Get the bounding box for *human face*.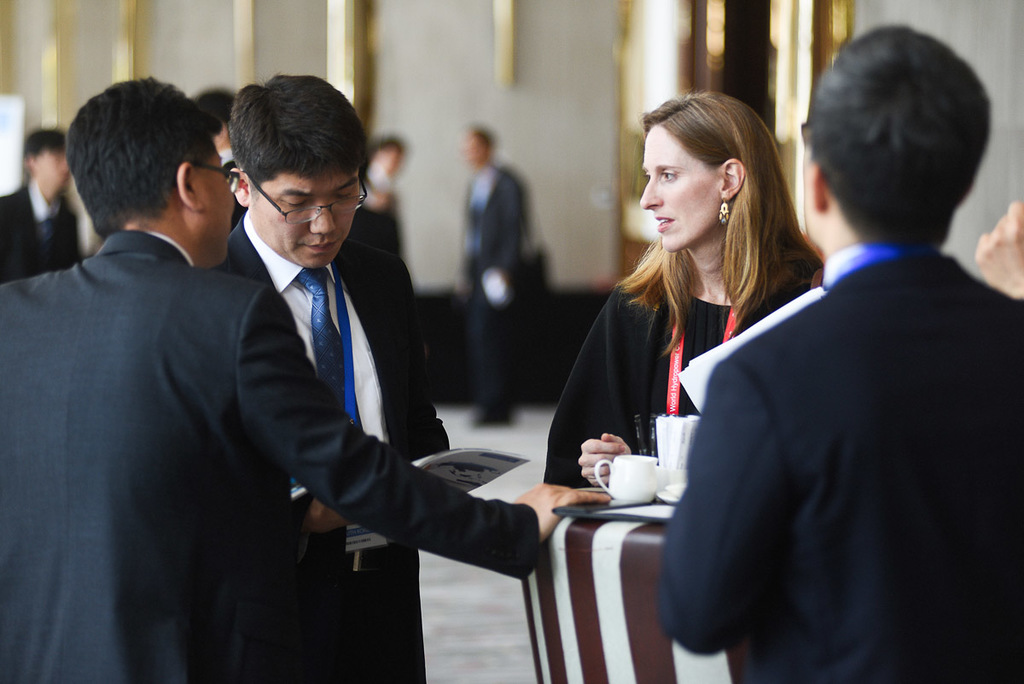
BBox(36, 149, 74, 191).
